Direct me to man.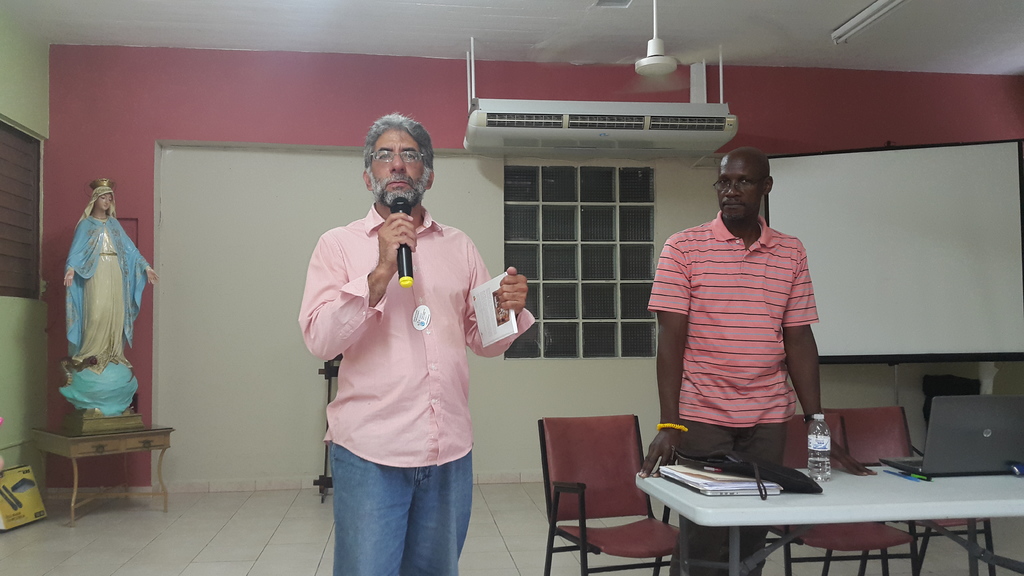
Direction: {"x1": 635, "y1": 142, "x2": 881, "y2": 575}.
